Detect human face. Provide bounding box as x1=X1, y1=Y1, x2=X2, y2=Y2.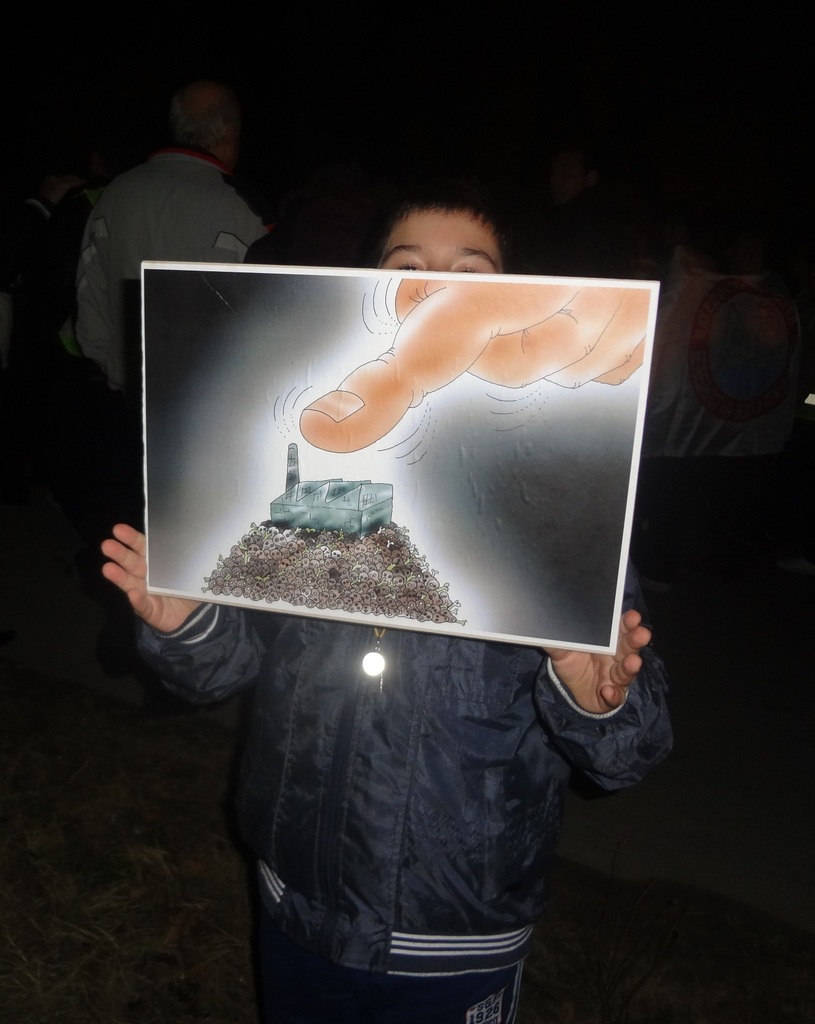
x1=548, y1=159, x2=592, y2=204.
